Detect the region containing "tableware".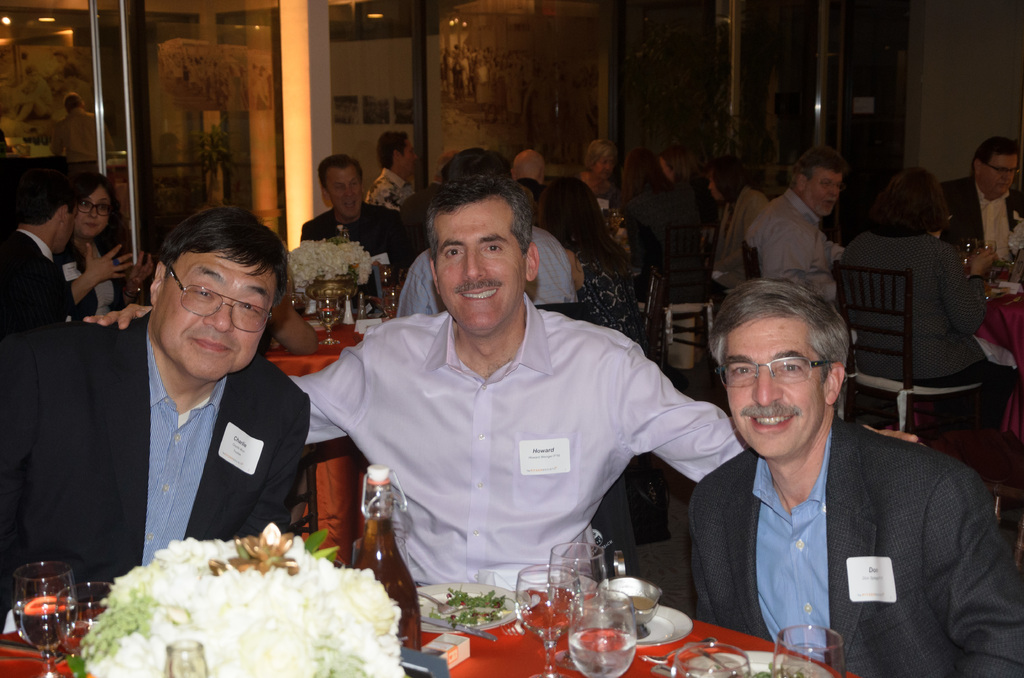
pyautogui.locateOnScreen(344, 297, 354, 326).
